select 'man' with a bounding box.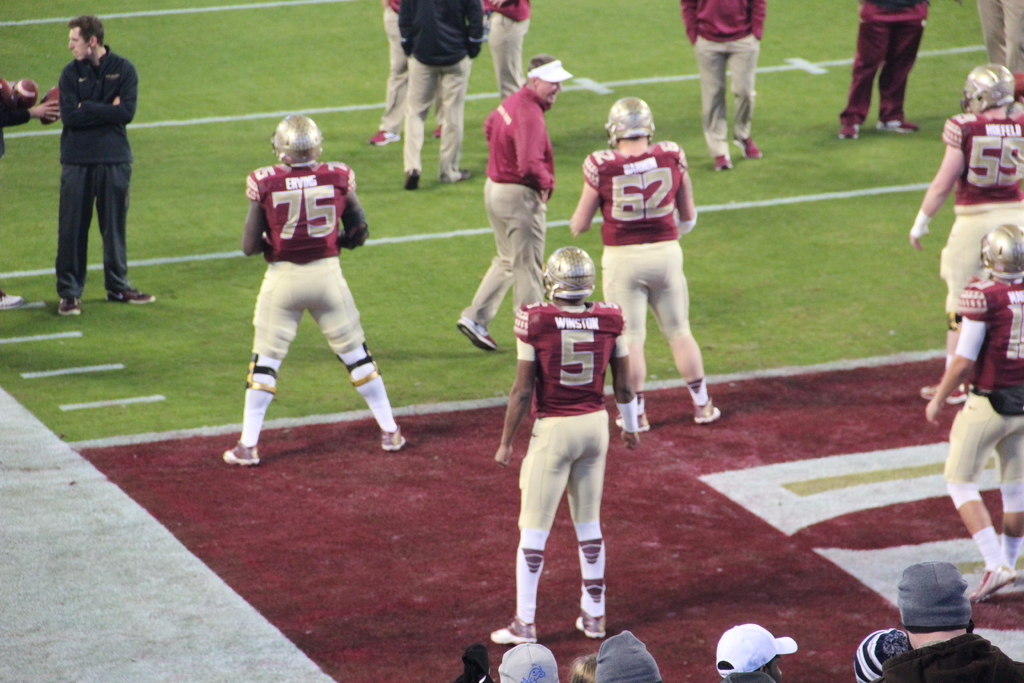
[left=483, top=0, right=528, bottom=99].
